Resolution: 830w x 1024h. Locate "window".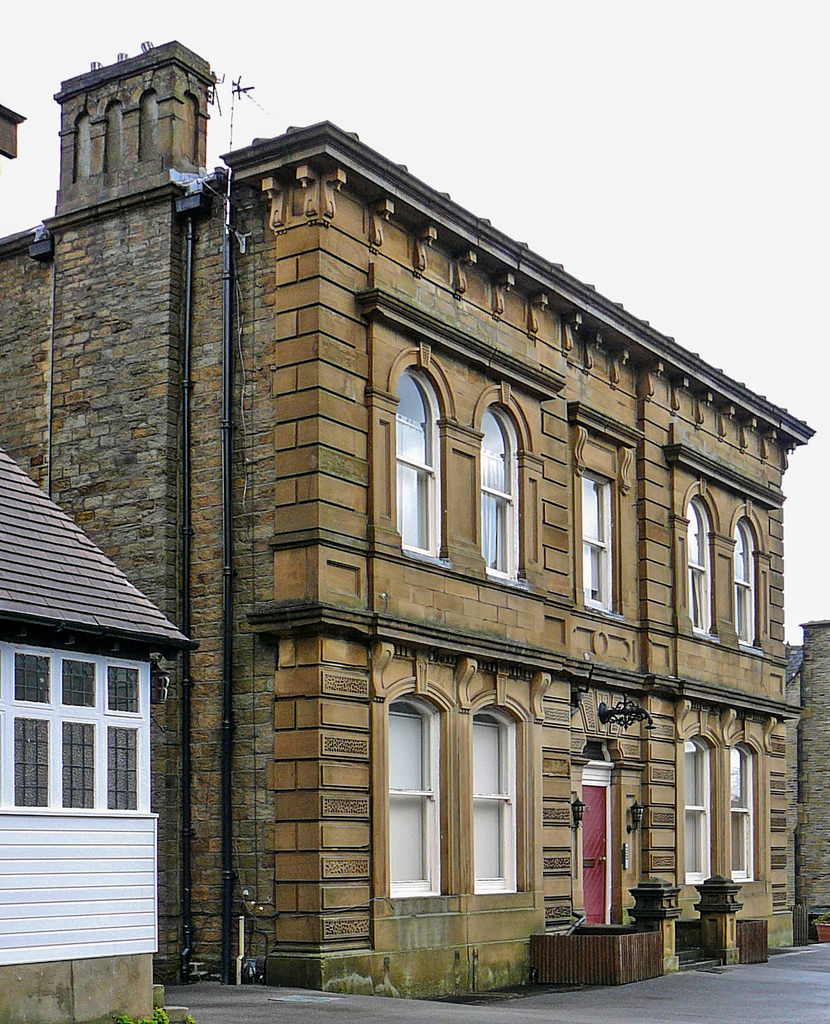
pyautogui.locateOnScreen(10, 657, 52, 810).
